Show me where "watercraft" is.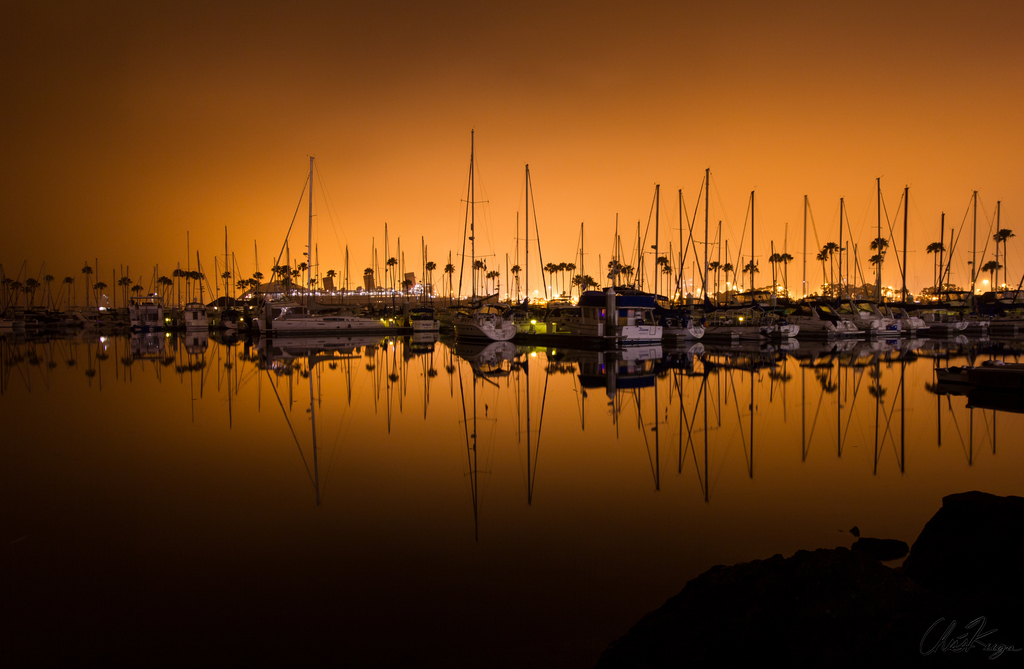
"watercraft" is at {"x1": 179, "y1": 293, "x2": 208, "y2": 327}.
